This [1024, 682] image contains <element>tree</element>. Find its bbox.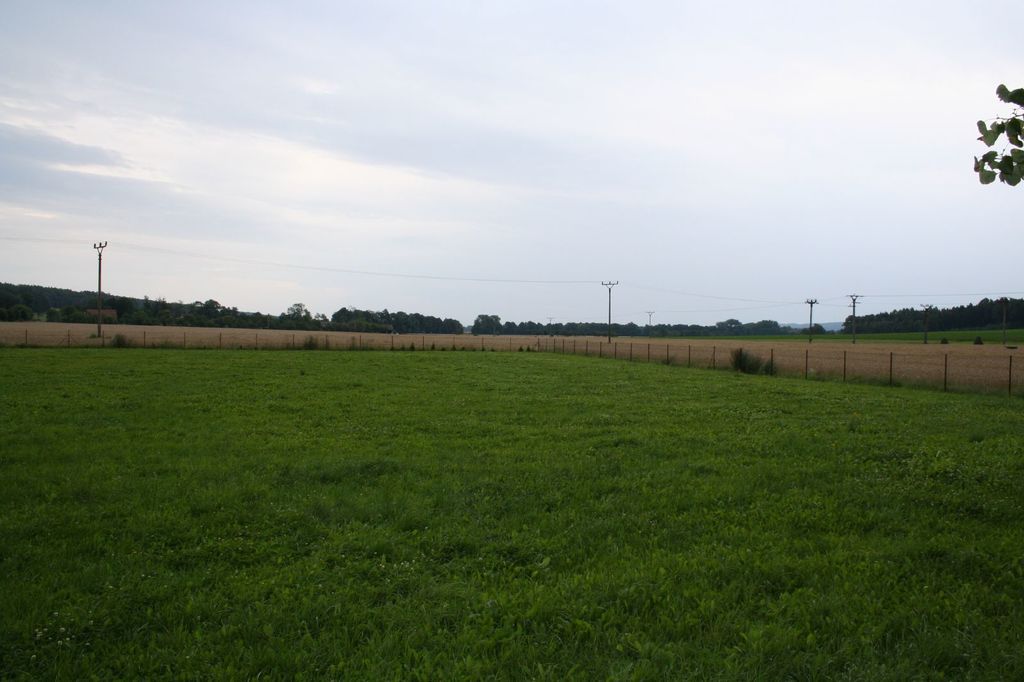
select_region(970, 83, 1023, 189).
